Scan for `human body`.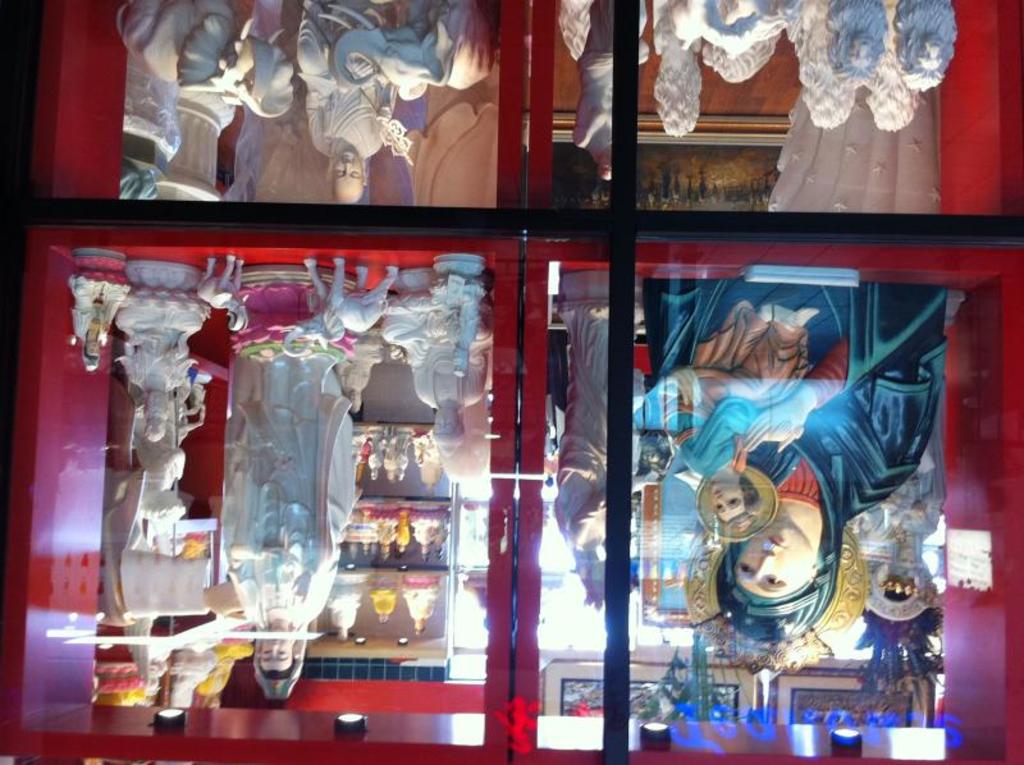
Scan result: {"x1": 298, "y1": 0, "x2": 394, "y2": 202}.
